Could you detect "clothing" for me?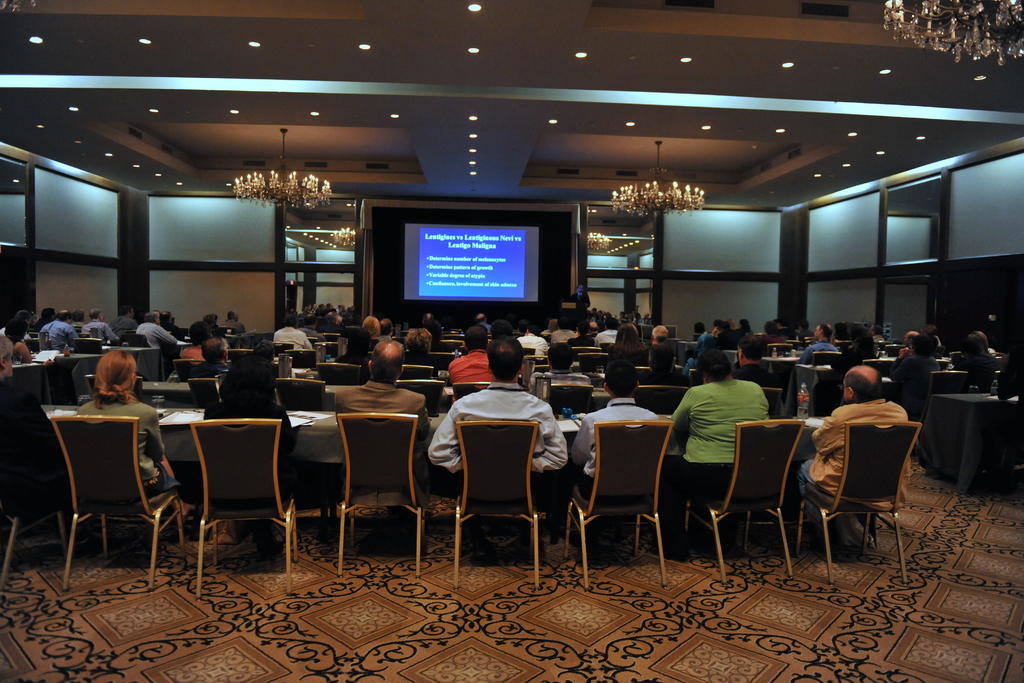
Detection result: bbox=[552, 329, 575, 341].
